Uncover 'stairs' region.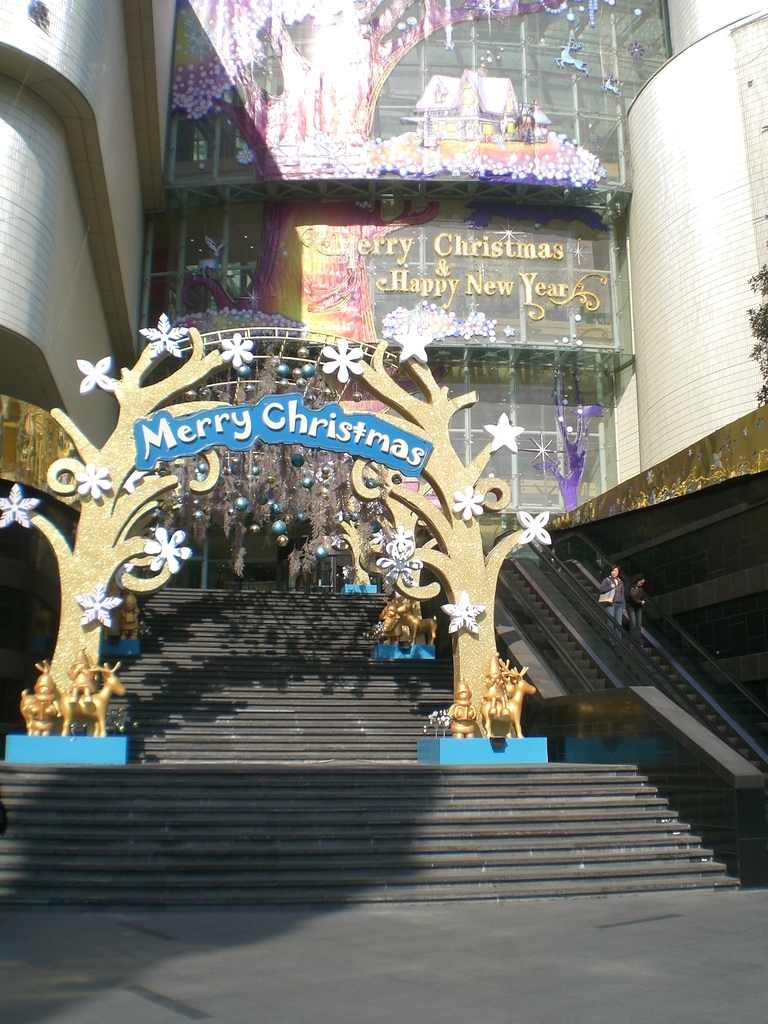
Uncovered: detection(504, 560, 614, 693).
